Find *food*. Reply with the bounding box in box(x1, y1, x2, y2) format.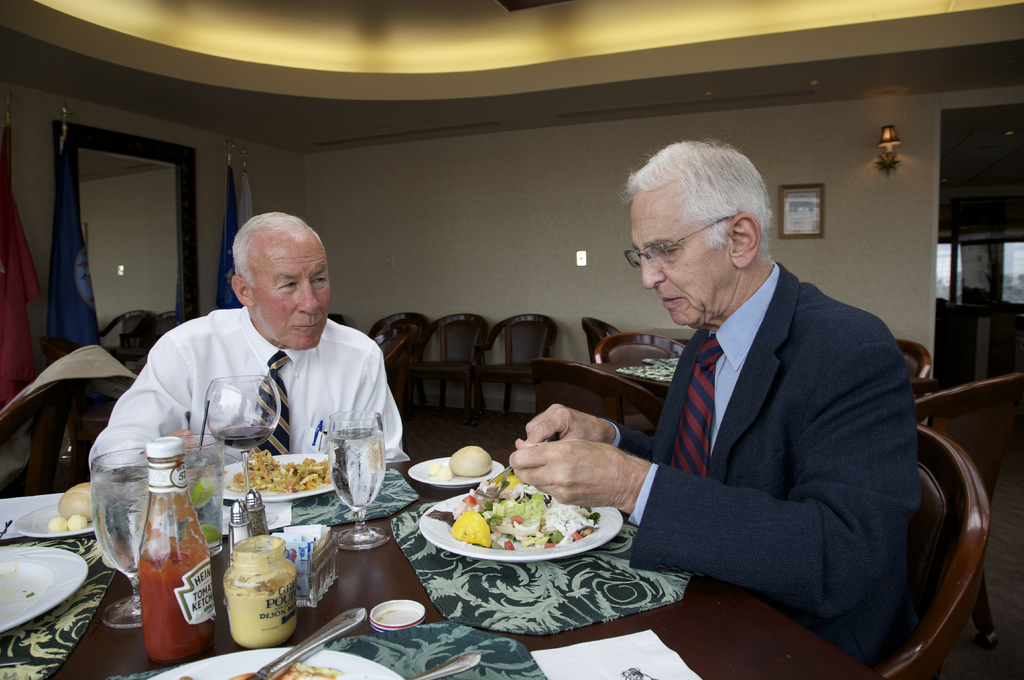
box(44, 519, 64, 535).
